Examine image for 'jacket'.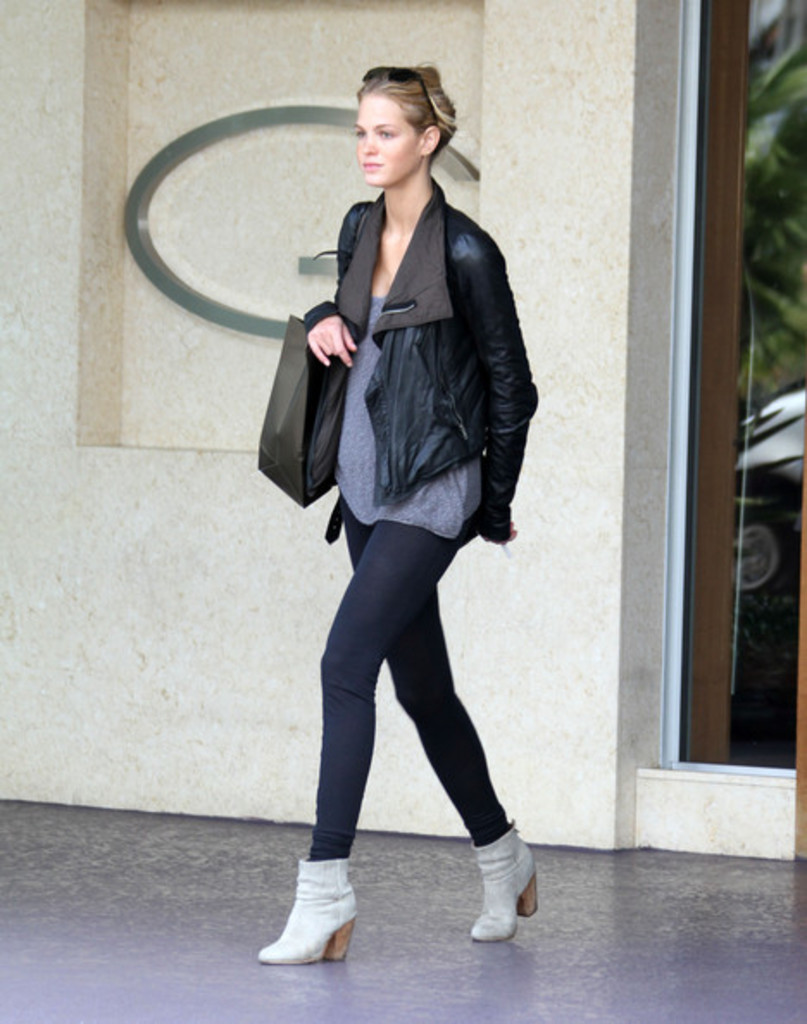
Examination result: 303/181/540/531.
